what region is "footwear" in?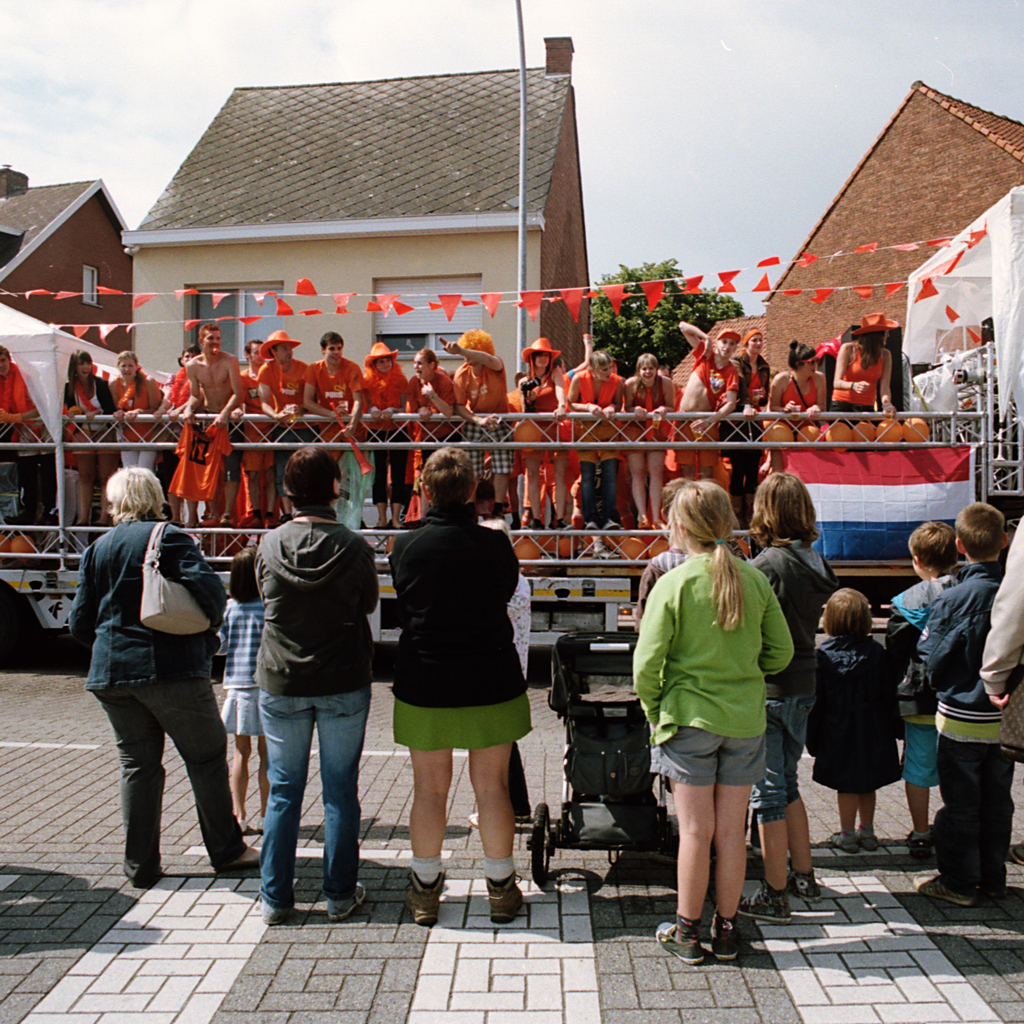
<bbox>704, 910, 739, 970</bbox>.
